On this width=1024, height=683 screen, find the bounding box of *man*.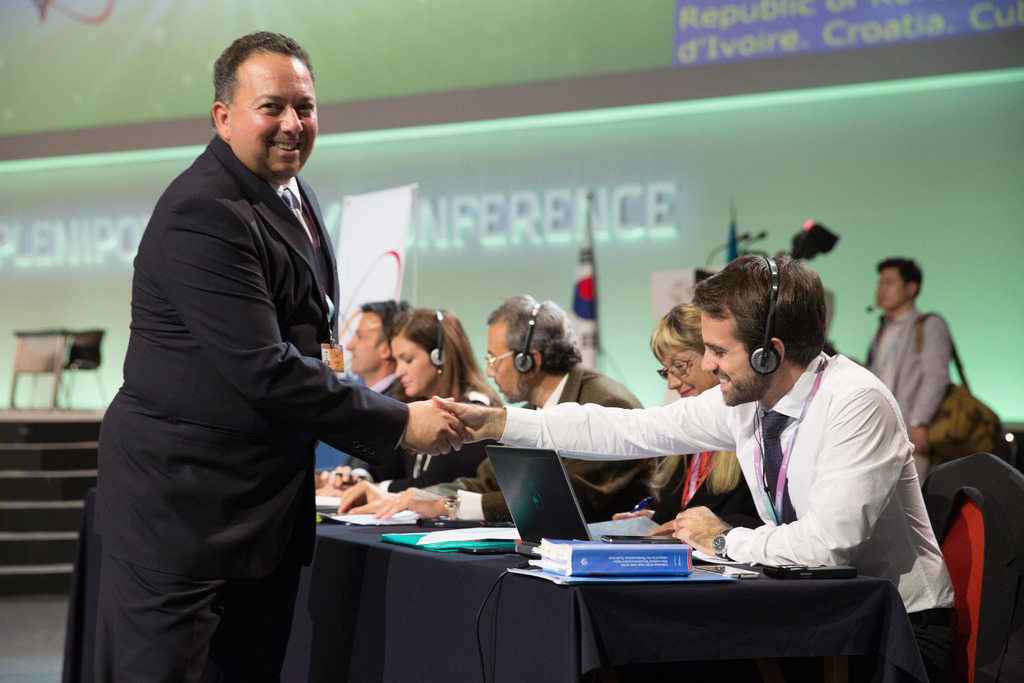
Bounding box: left=309, top=296, right=419, bottom=483.
